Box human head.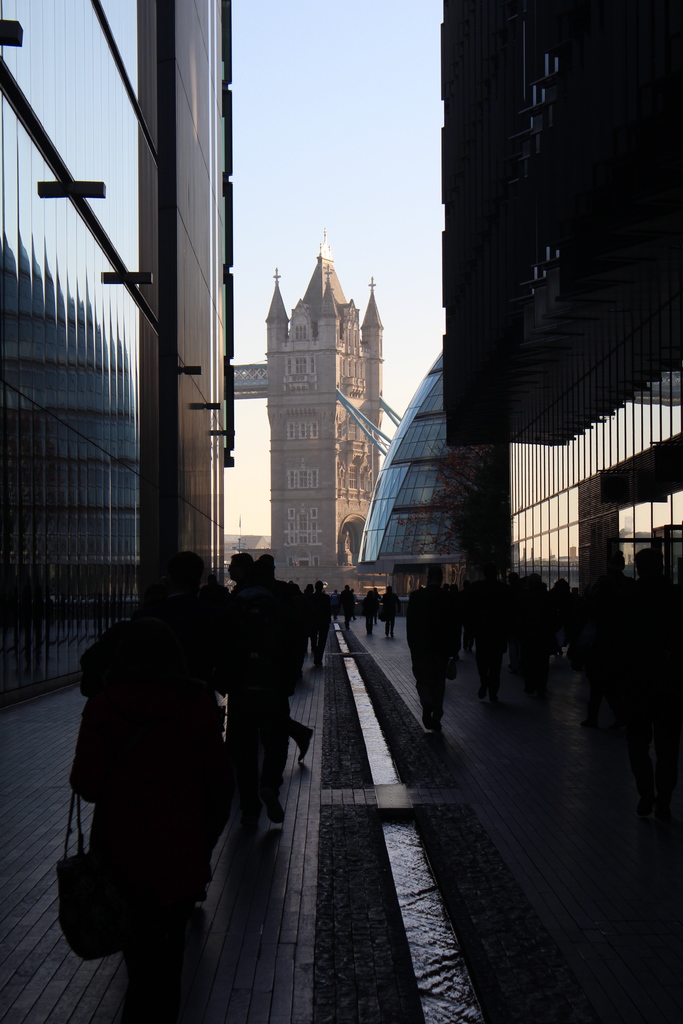
locate(45, 558, 256, 969).
